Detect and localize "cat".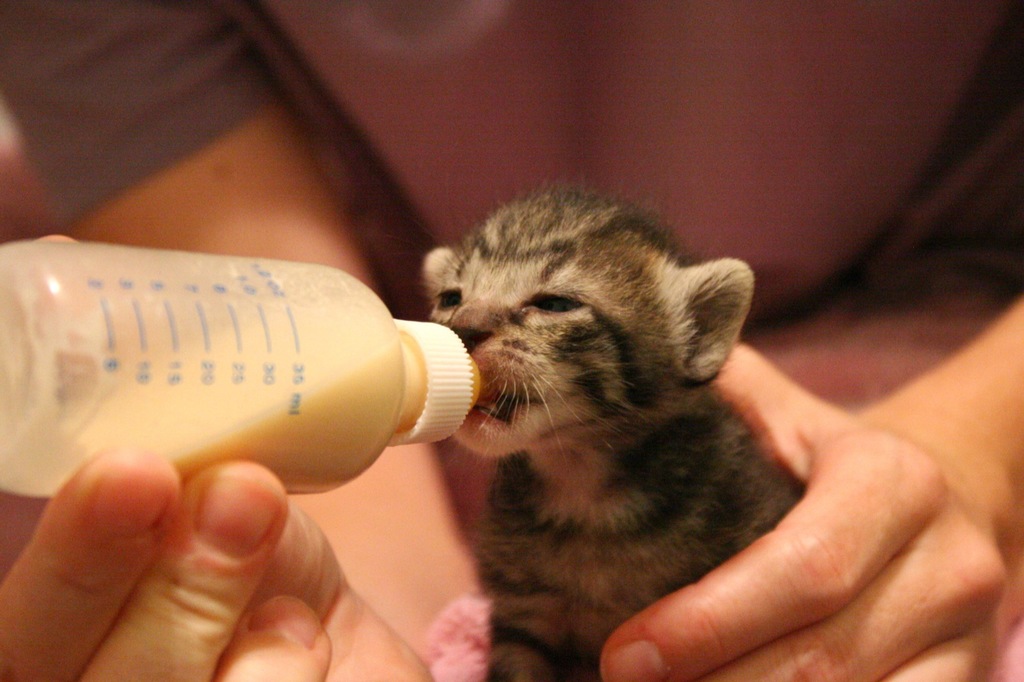
Localized at x1=416 y1=178 x2=799 y2=681.
